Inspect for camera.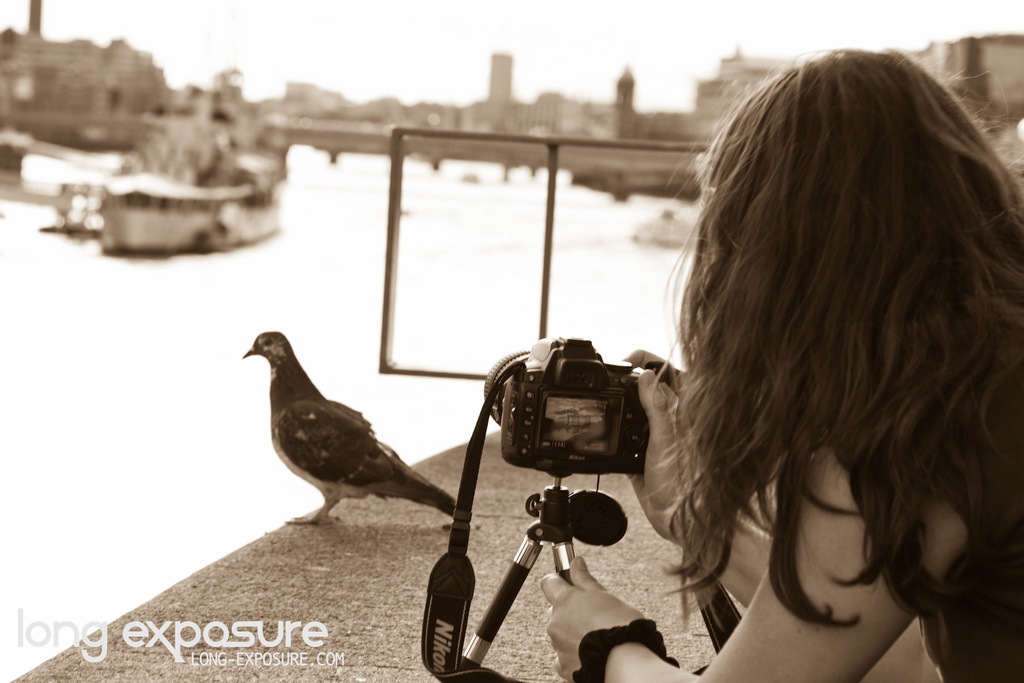
Inspection: 484/335/658/479.
